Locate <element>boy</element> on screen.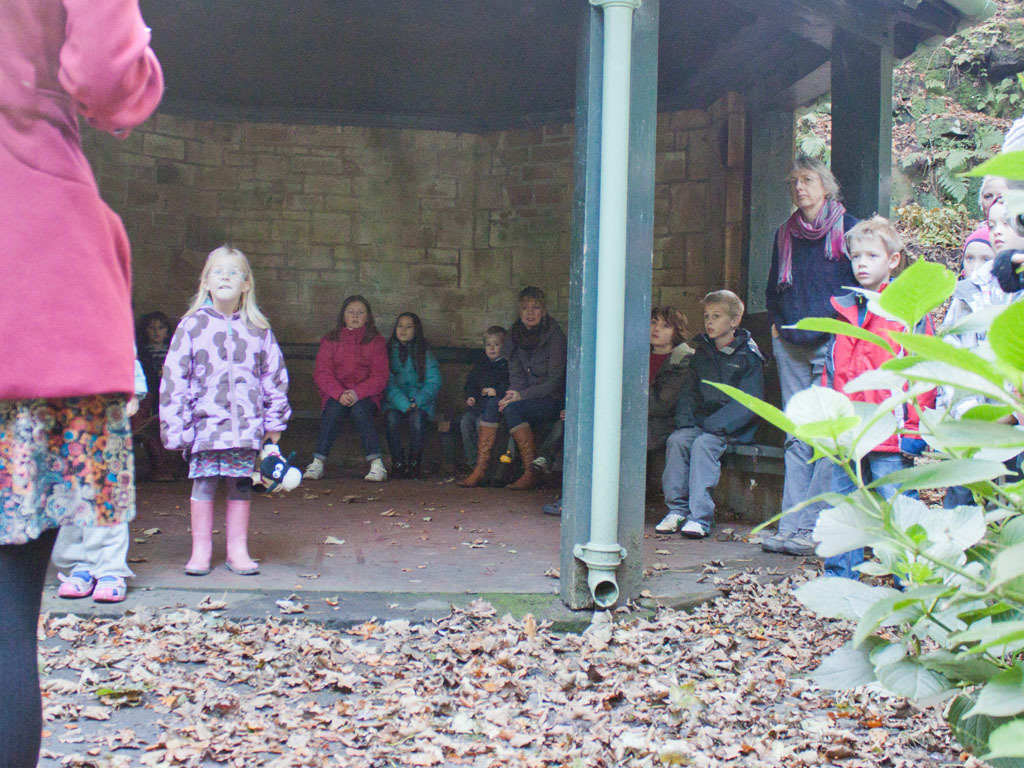
On screen at {"left": 463, "top": 323, "right": 508, "bottom": 472}.
